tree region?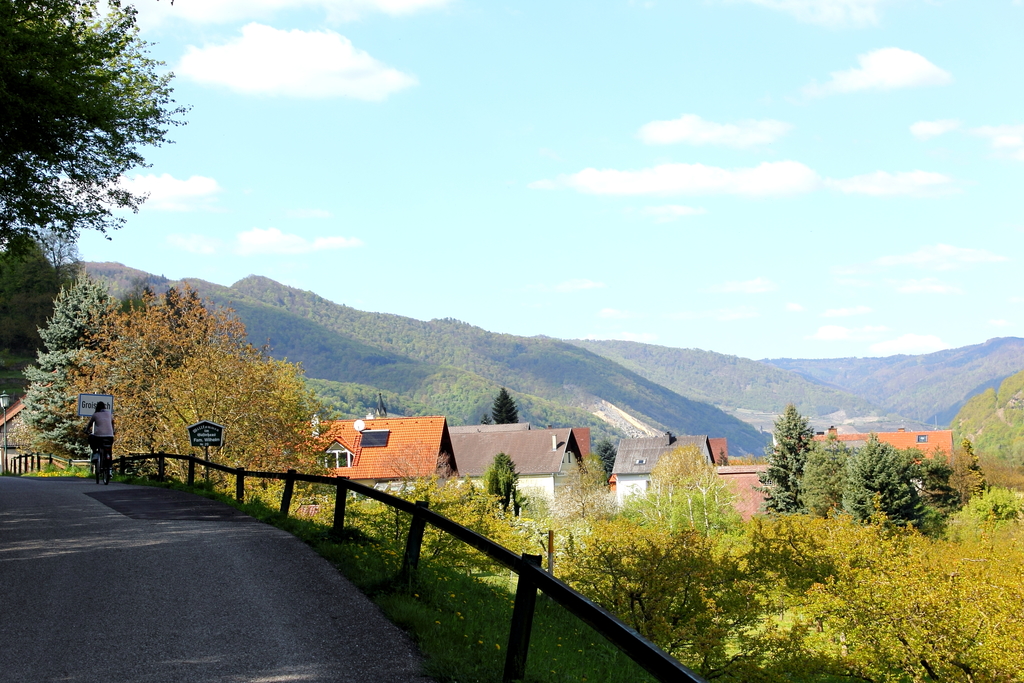
750,401,808,519
